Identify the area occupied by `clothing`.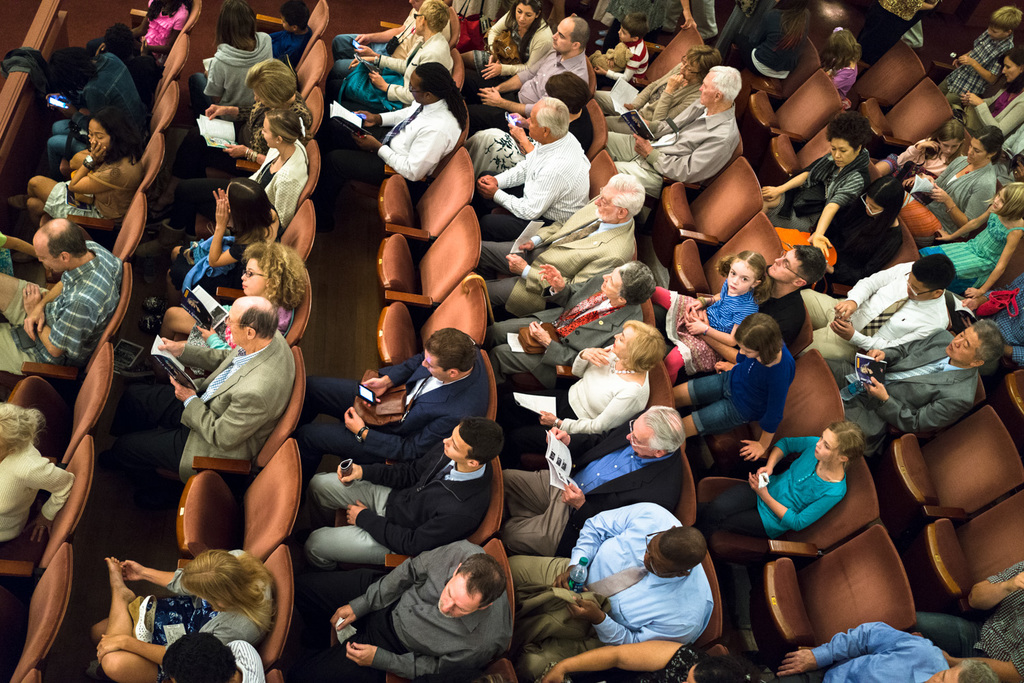
Area: l=598, t=64, r=705, b=127.
